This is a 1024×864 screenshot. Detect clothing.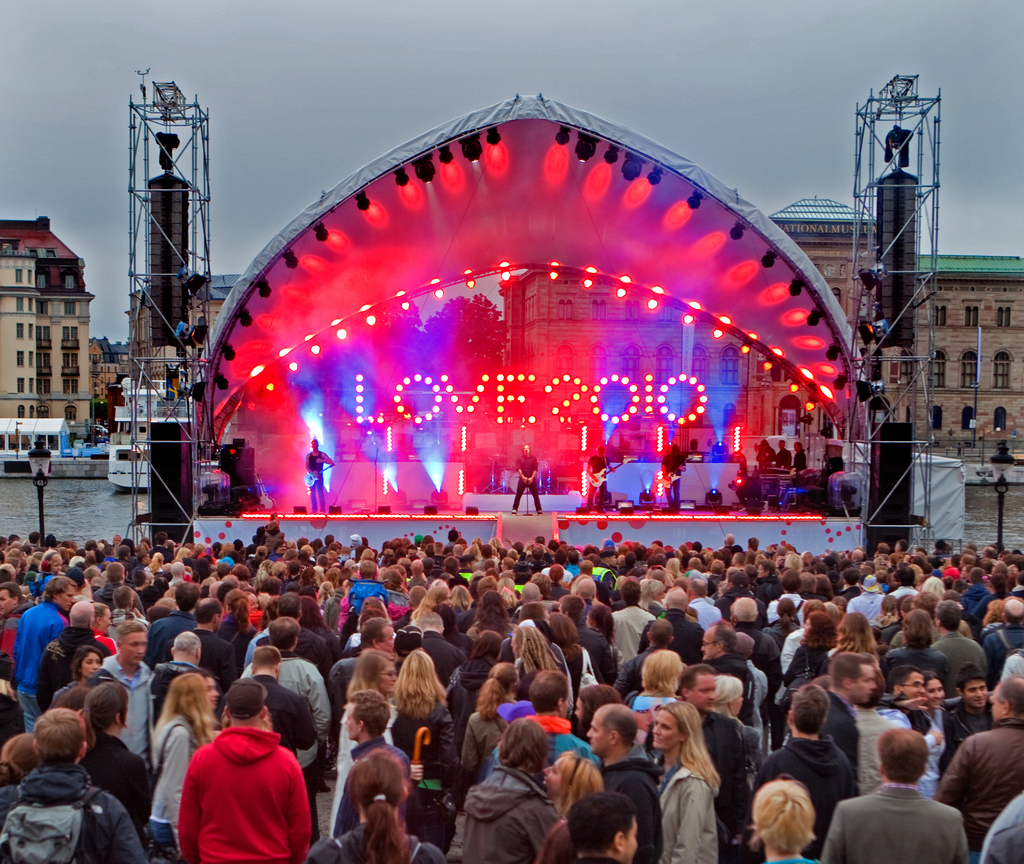
detection(797, 450, 813, 471).
